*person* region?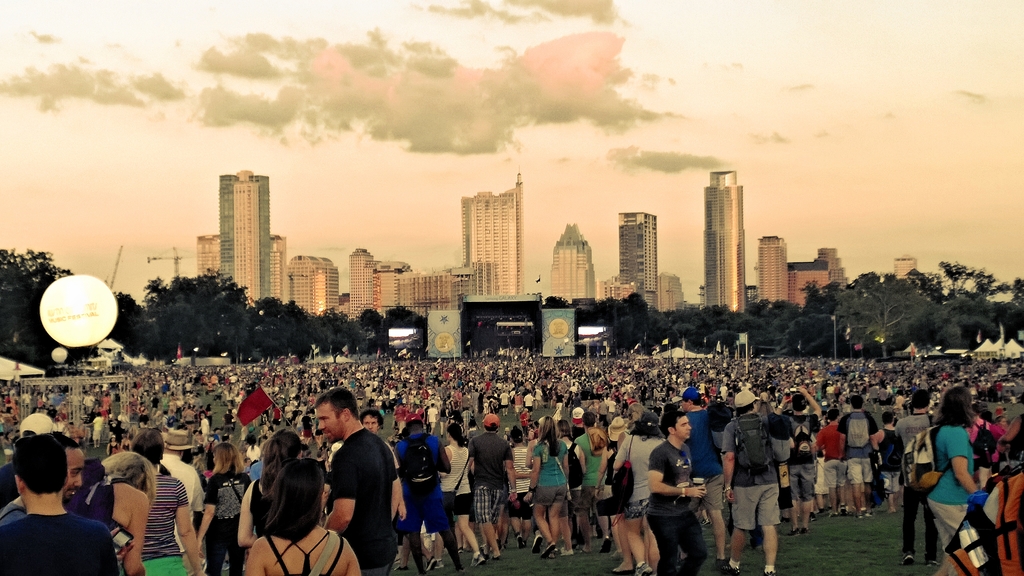
x1=922 y1=379 x2=982 y2=554
